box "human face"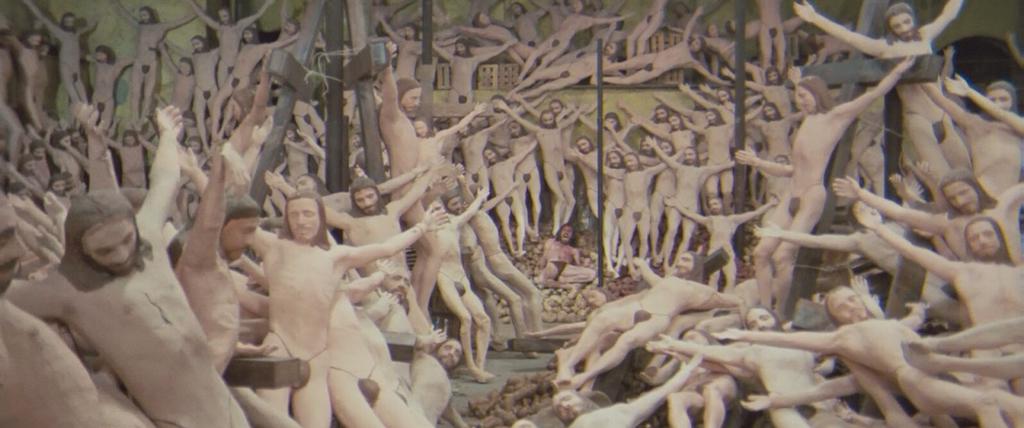
(x1=665, y1=245, x2=690, y2=279)
